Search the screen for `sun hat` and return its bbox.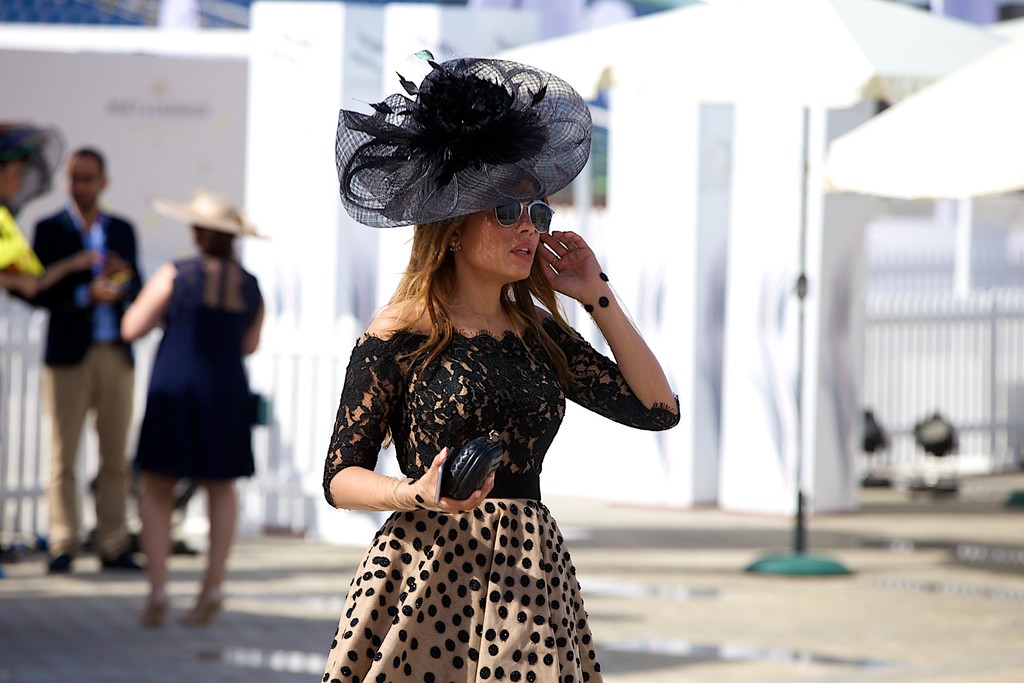
Found: box=[0, 117, 73, 199].
